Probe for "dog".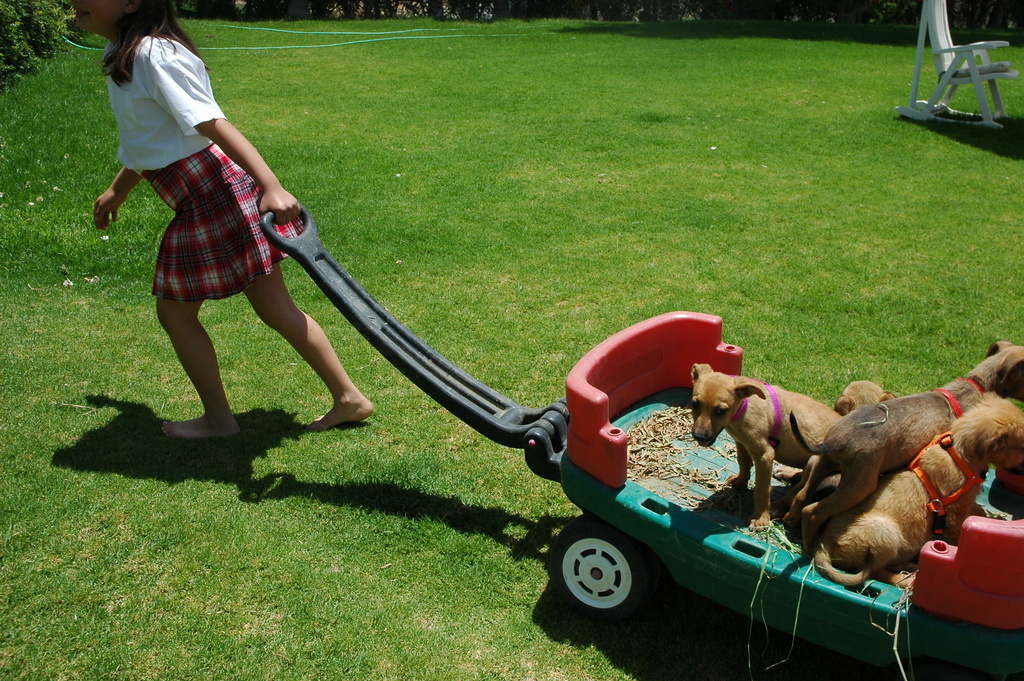
Probe result: 788 379 897 506.
